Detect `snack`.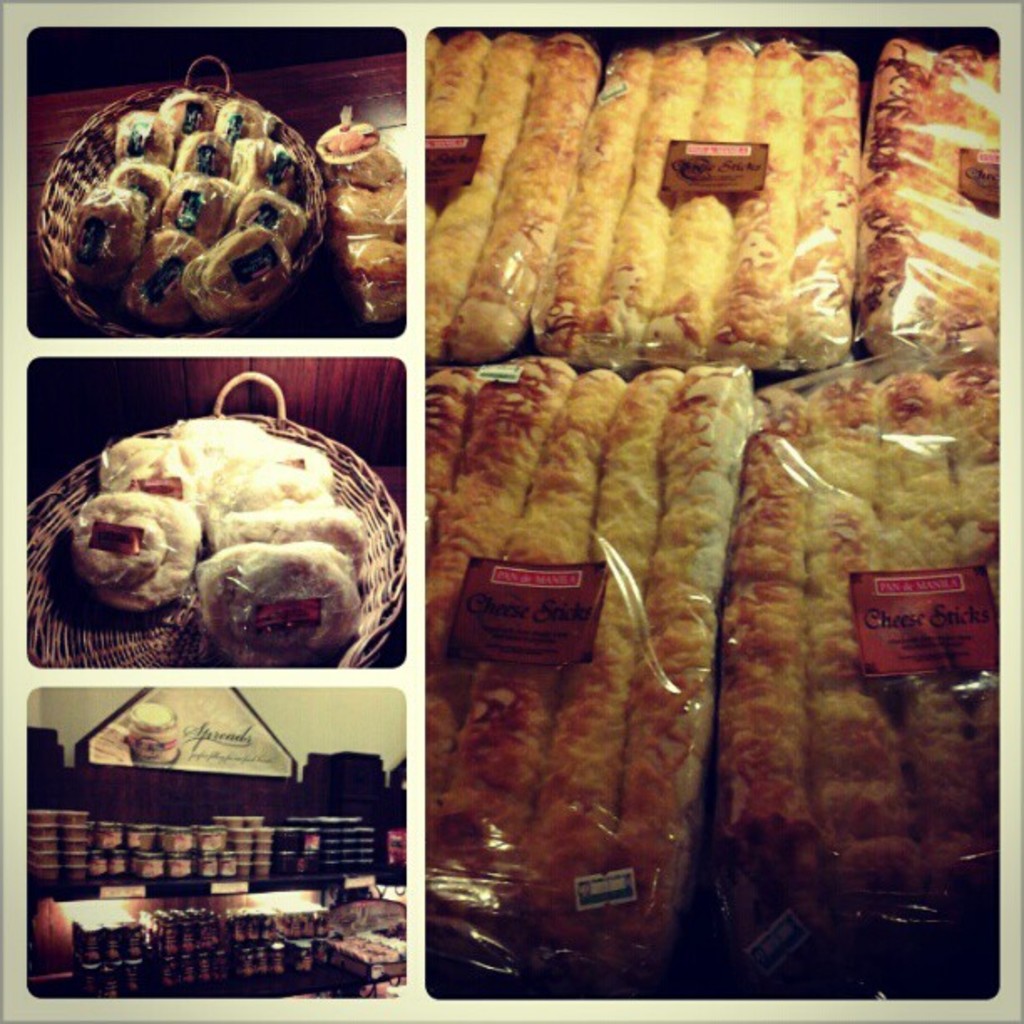
Detected at bbox=(418, 25, 999, 984).
